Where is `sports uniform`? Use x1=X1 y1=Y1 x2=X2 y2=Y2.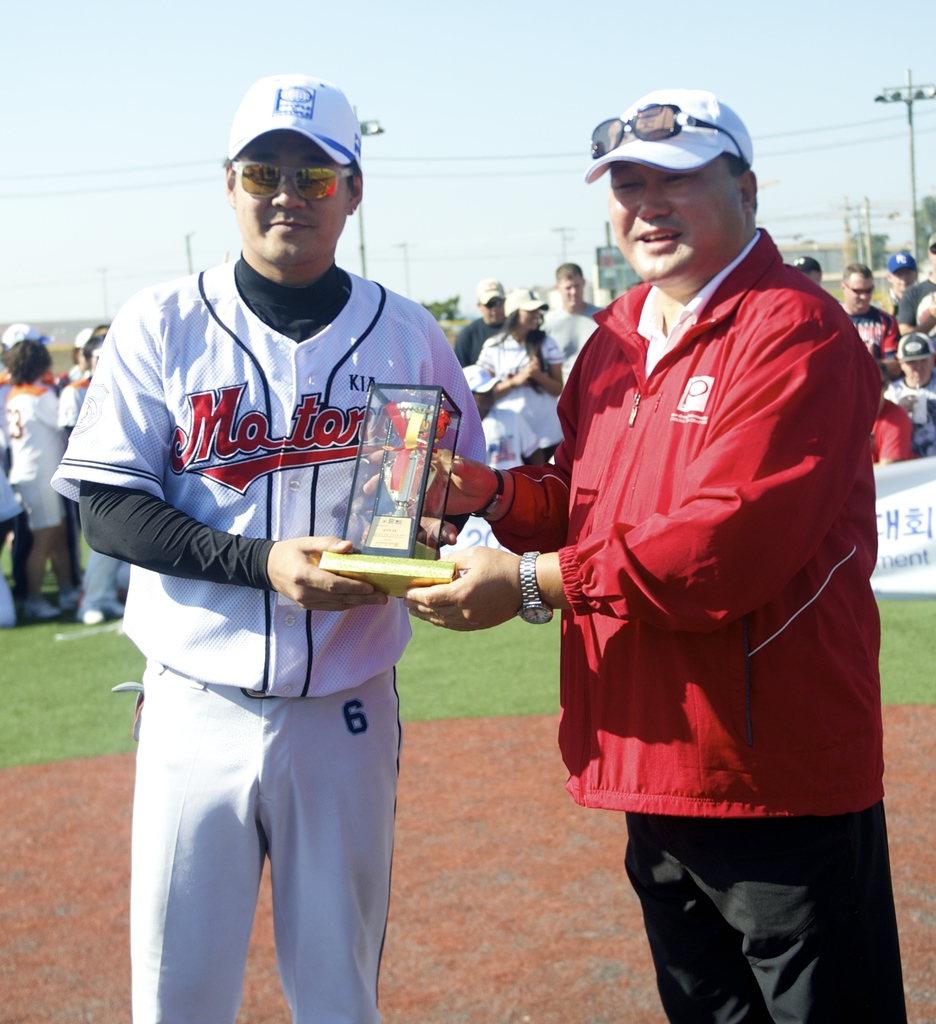
x1=51 y1=74 x2=485 y2=1023.
